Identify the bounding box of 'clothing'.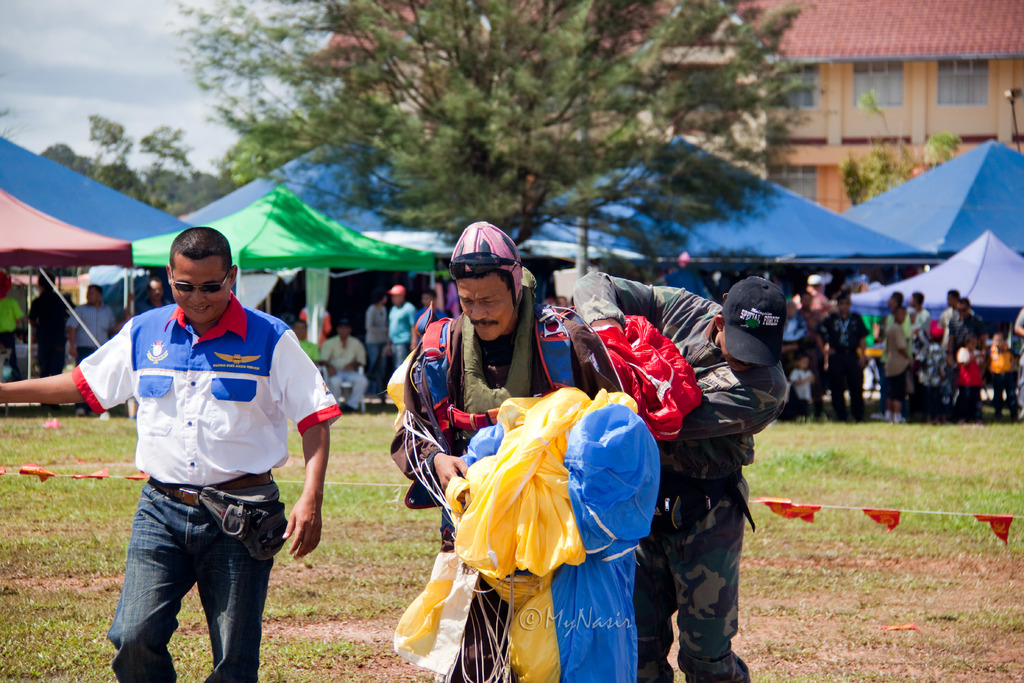
rect(815, 309, 868, 418).
